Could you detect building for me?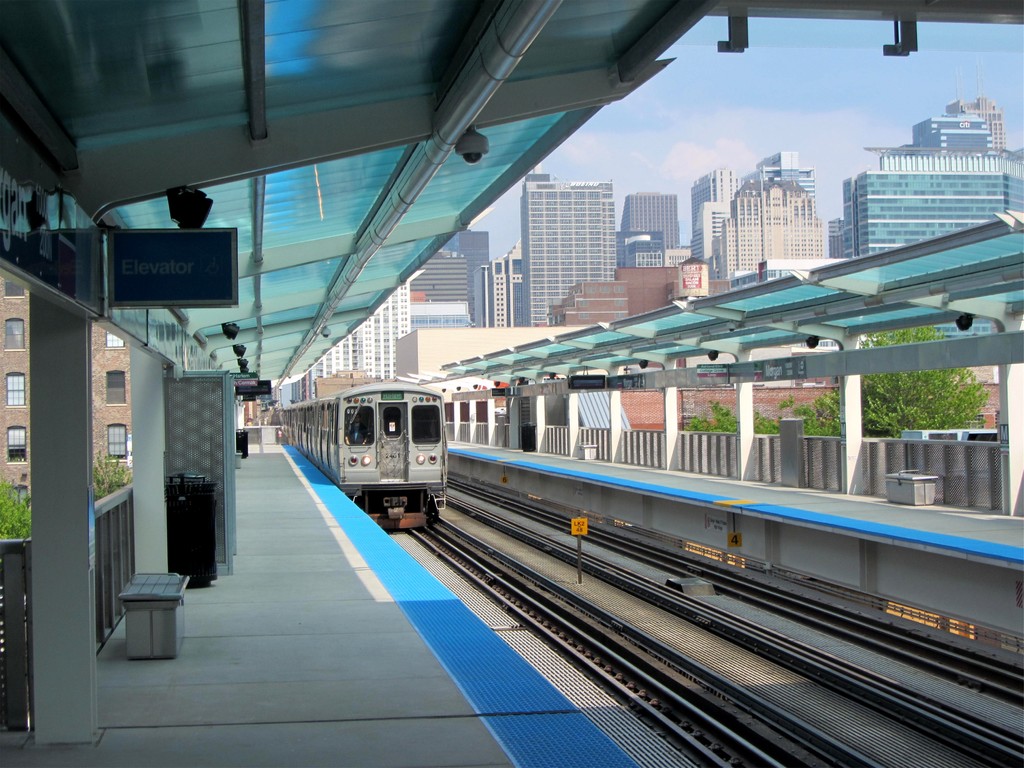
Detection result: <bbox>0, 275, 129, 496</bbox>.
